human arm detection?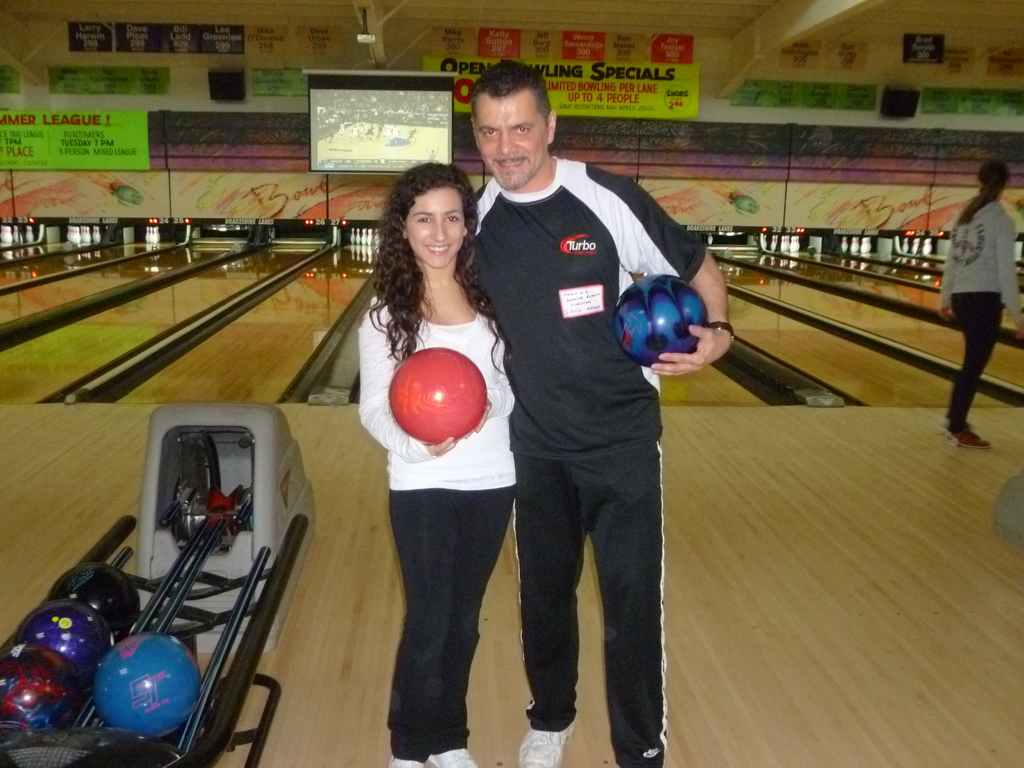
(left=994, top=209, right=1023, bottom=327)
